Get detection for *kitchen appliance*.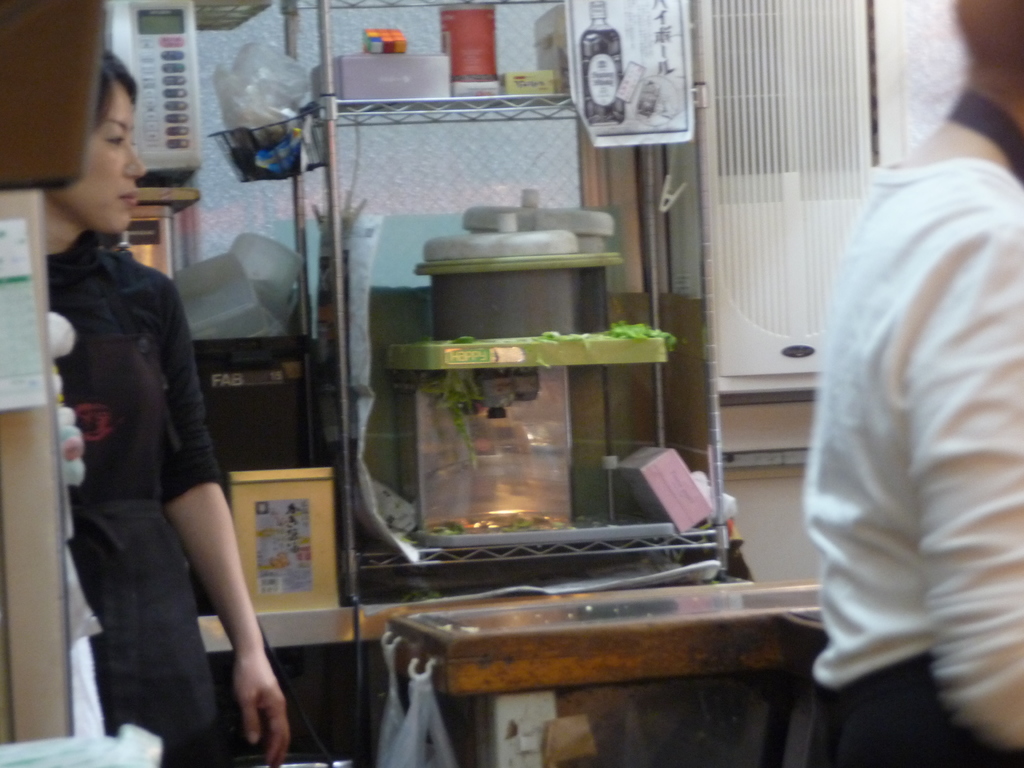
Detection: [451, 81, 500, 96].
